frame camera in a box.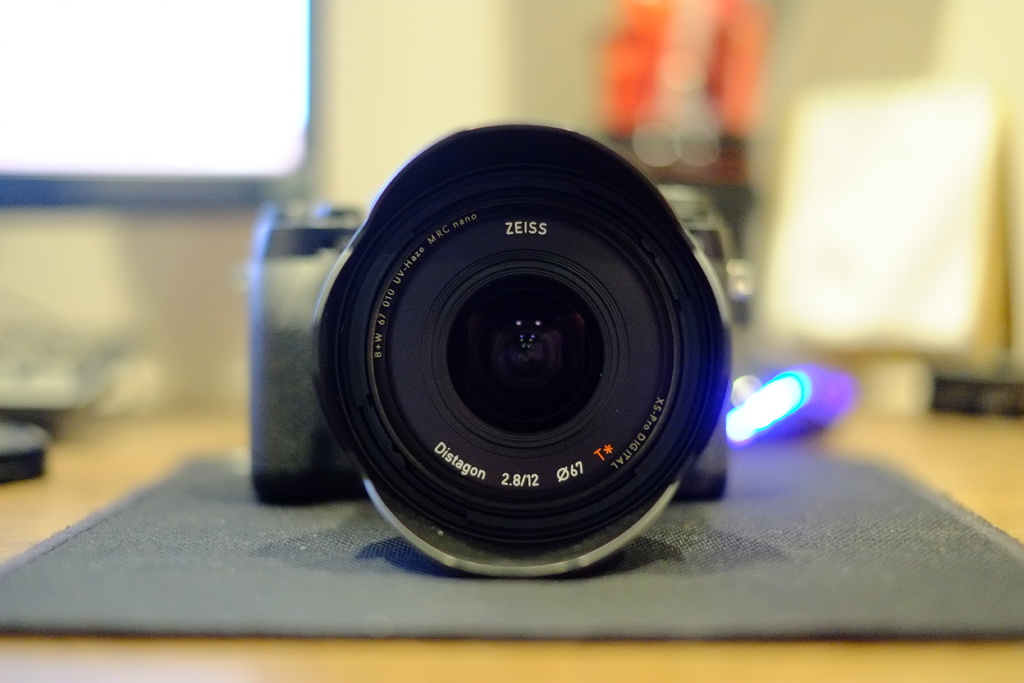
region(246, 130, 754, 575).
